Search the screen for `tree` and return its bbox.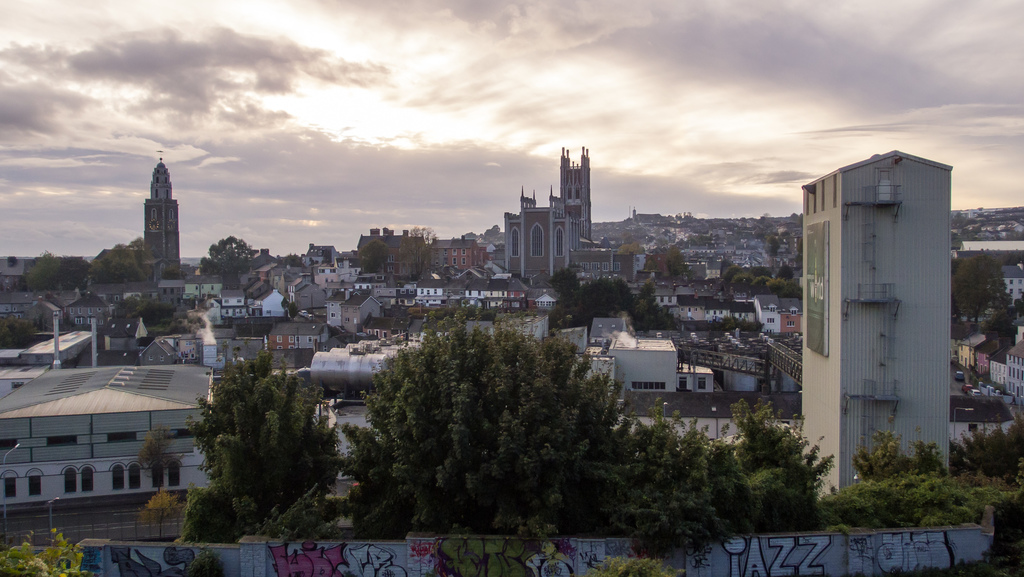
Found: select_region(828, 485, 991, 530).
